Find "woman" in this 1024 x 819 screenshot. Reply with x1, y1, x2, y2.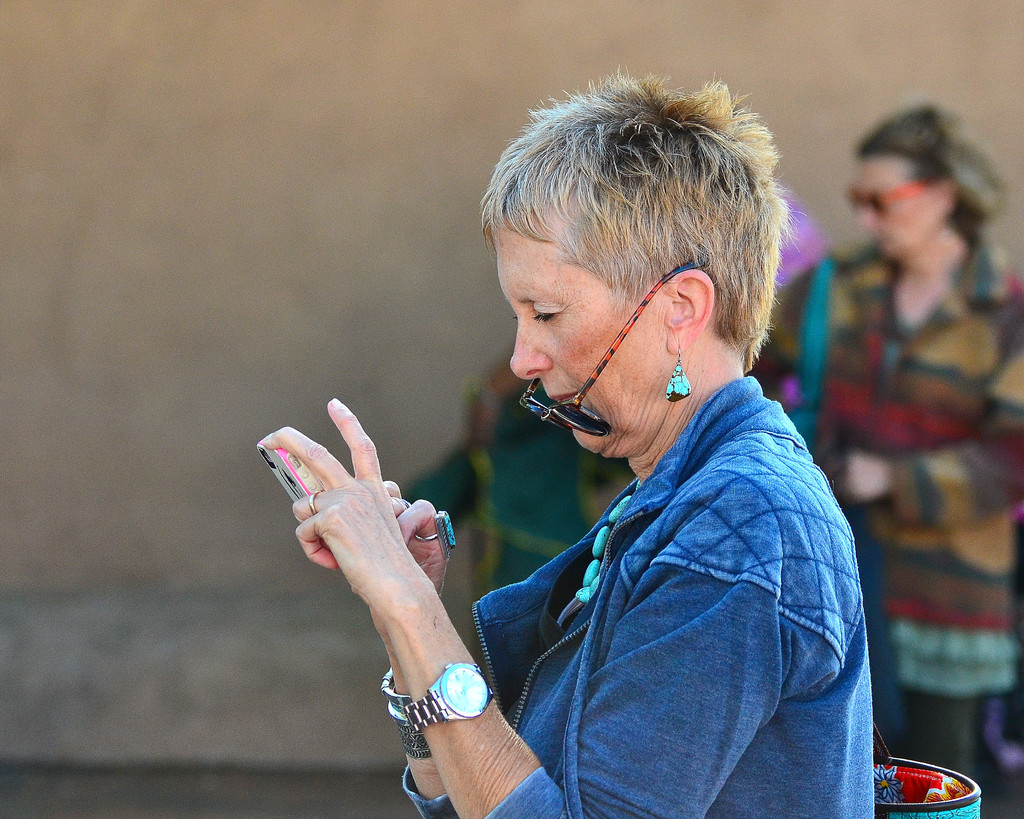
759, 105, 1023, 818.
